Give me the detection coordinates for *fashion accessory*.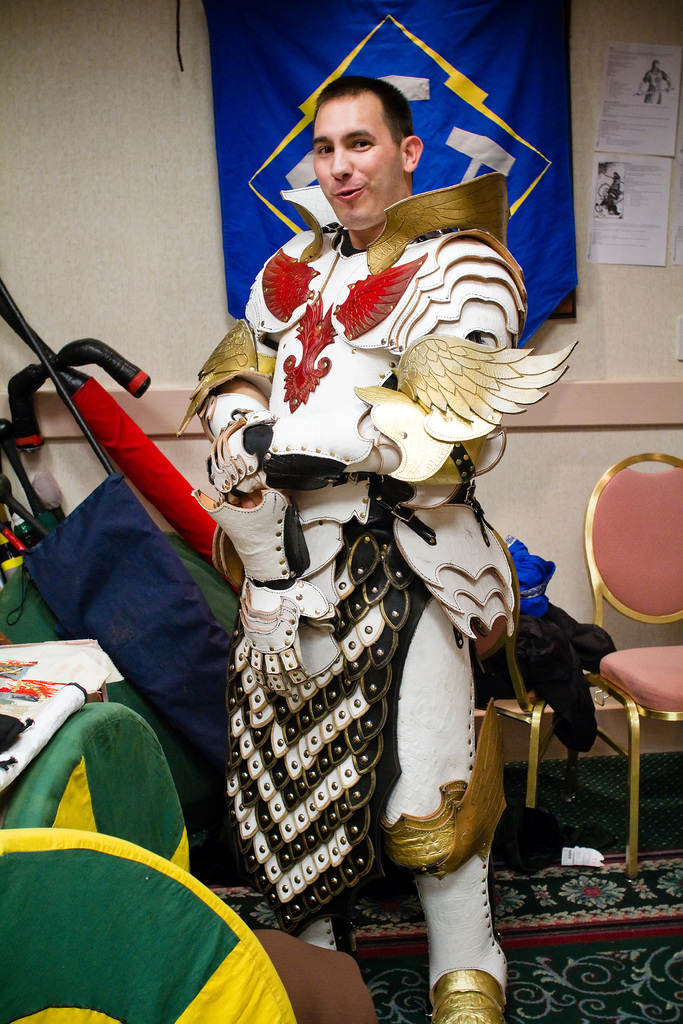
(297,911,356,961).
